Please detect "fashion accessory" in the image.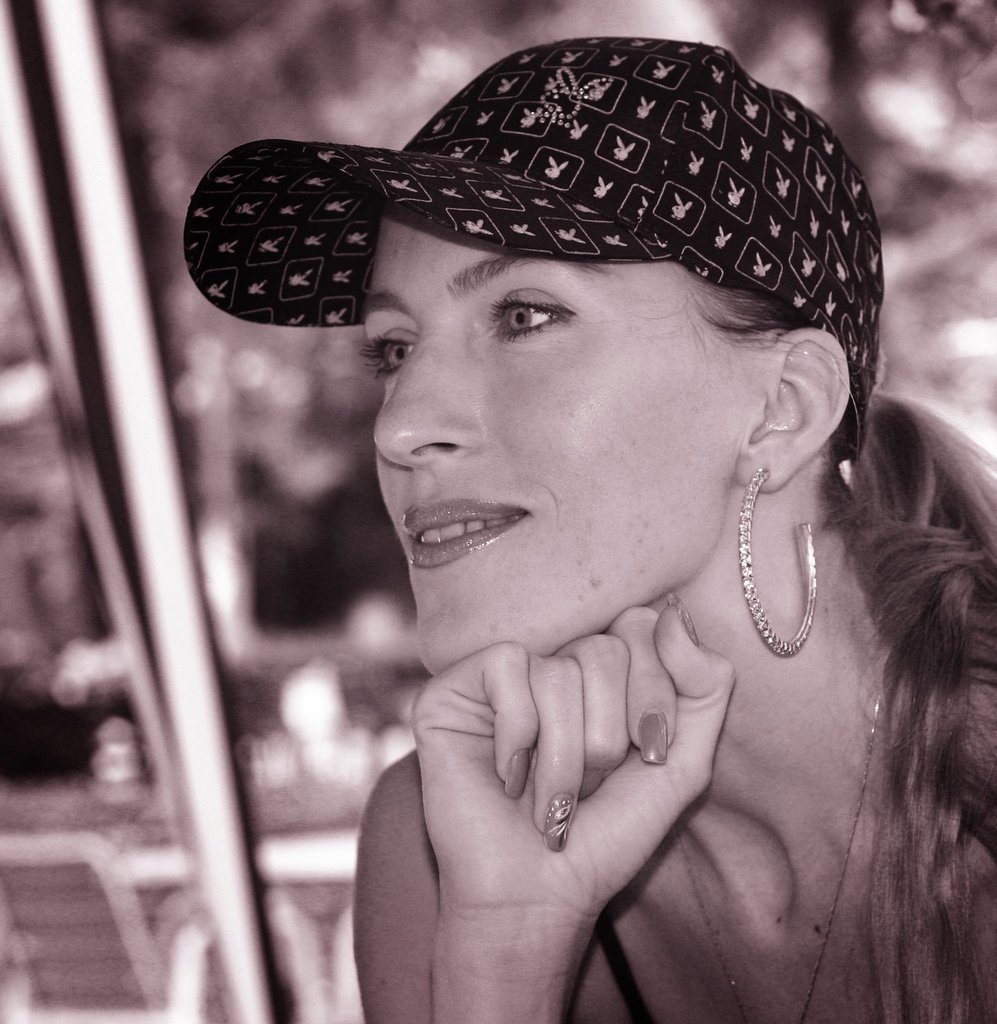
bbox=(740, 470, 827, 660).
